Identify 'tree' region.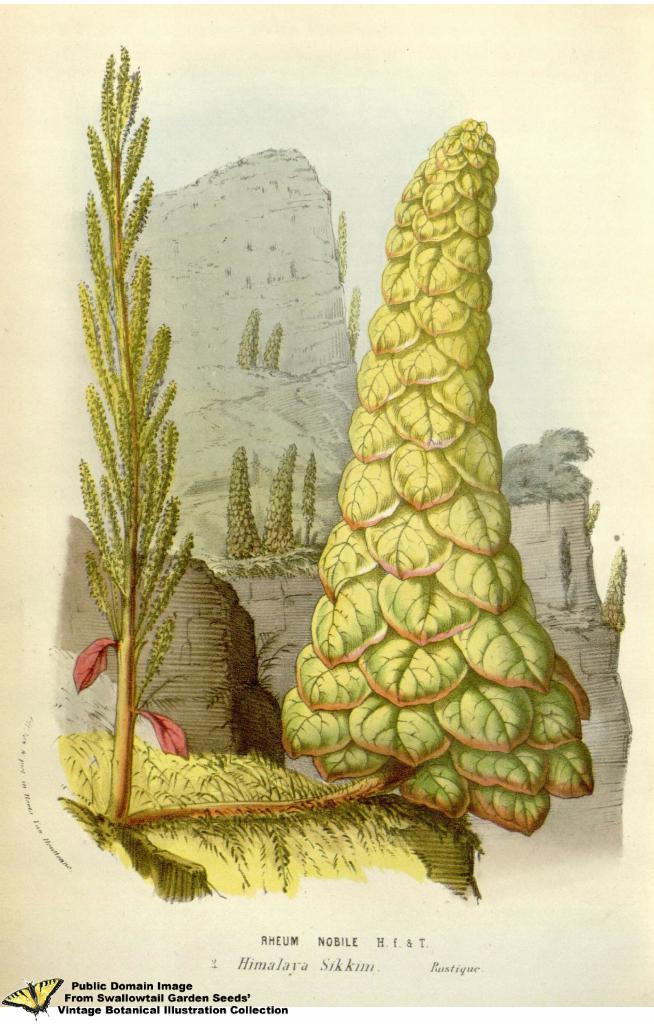
Region: (x1=344, y1=288, x2=366, y2=356).
